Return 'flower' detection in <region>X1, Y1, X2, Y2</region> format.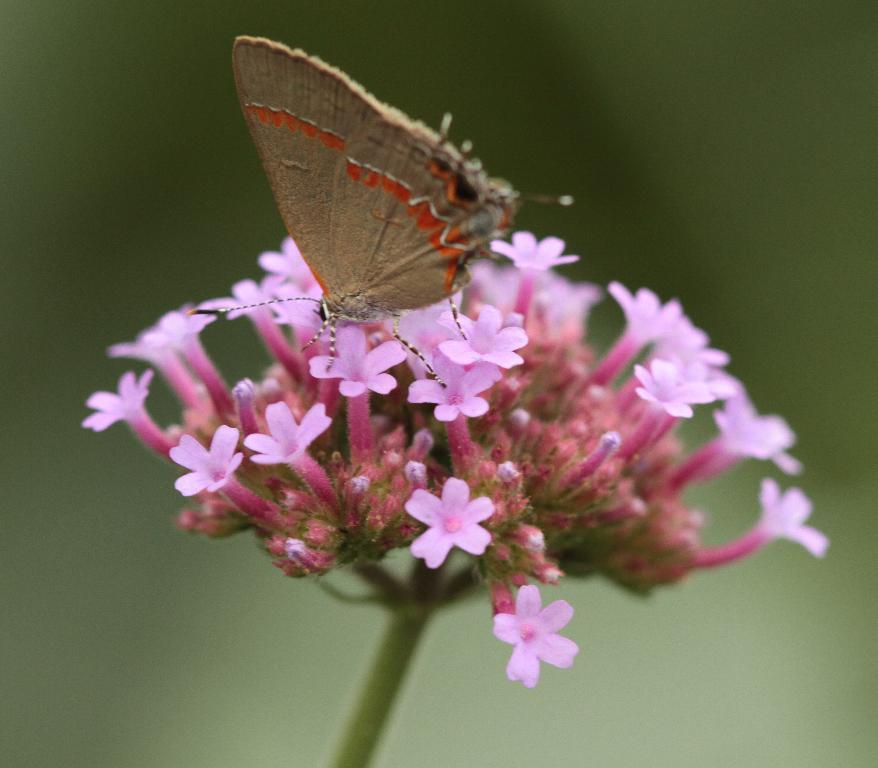
<region>105, 331, 176, 364</region>.
